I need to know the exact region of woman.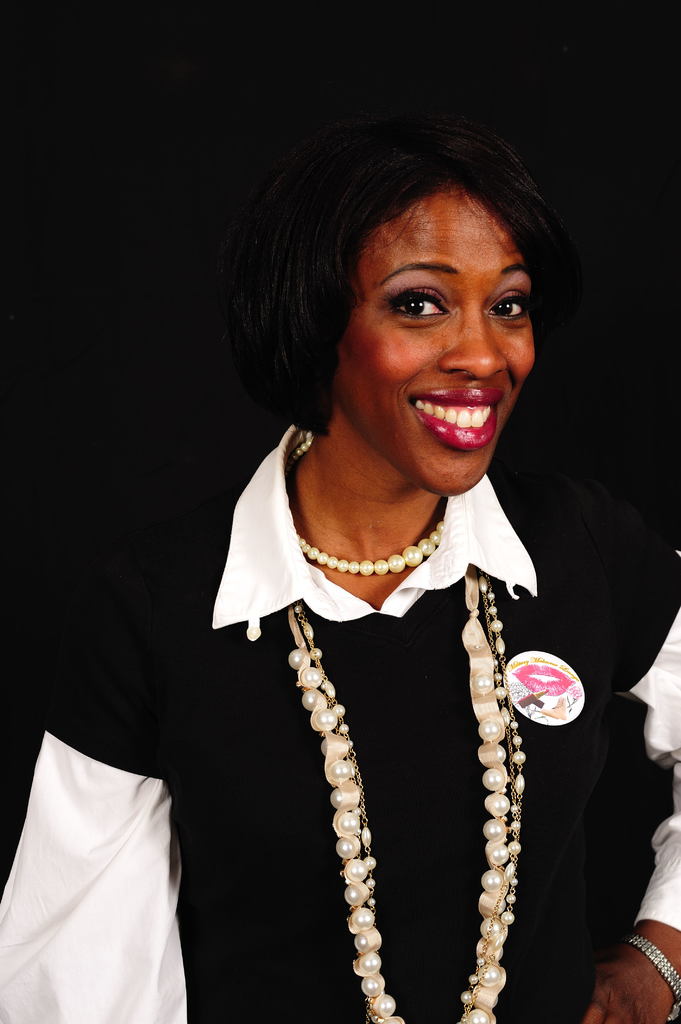
Region: box(0, 114, 680, 1023).
